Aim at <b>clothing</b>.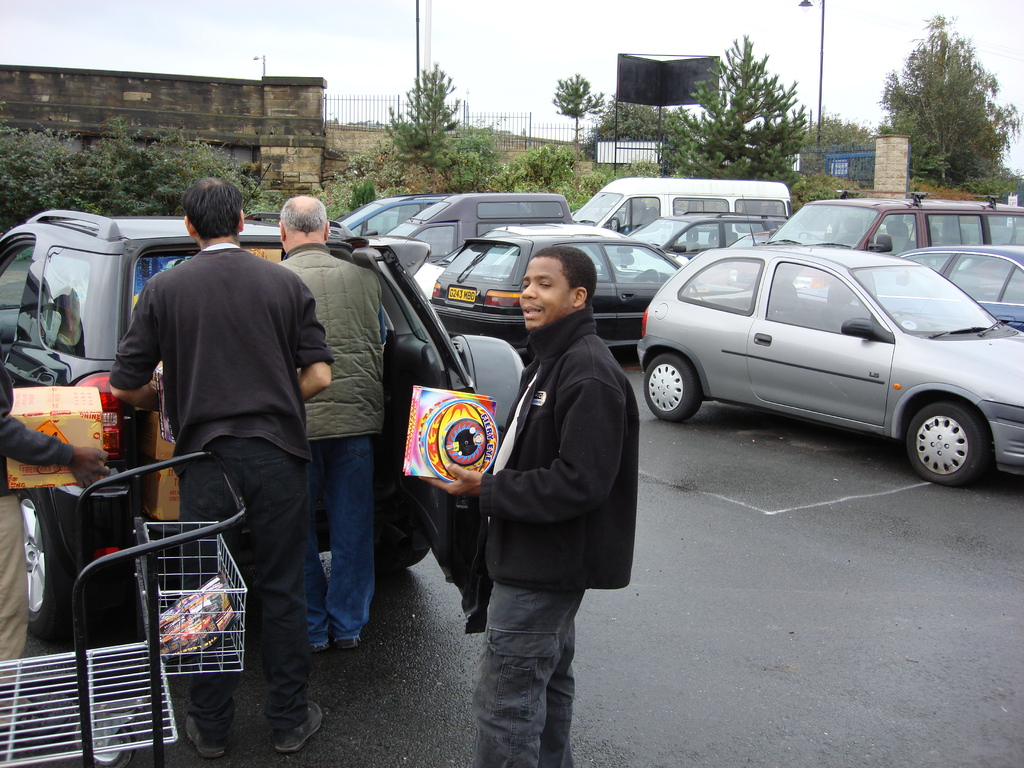
Aimed at 264,243,406,652.
